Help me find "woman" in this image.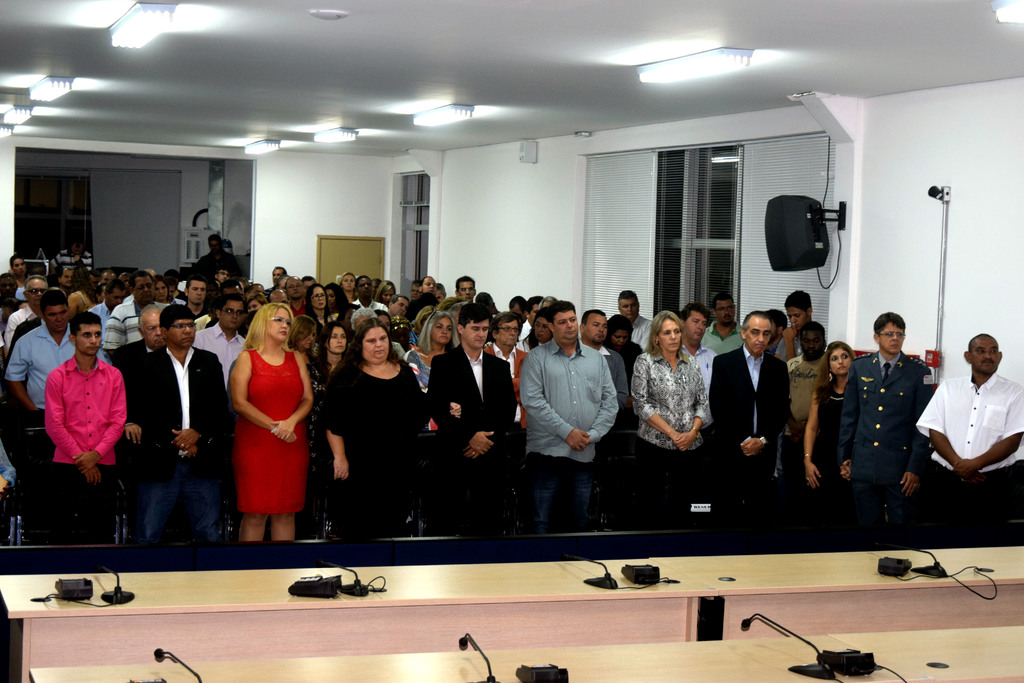
Found it: {"x1": 326, "y1": 320, "x2": 422, "y2": 536}.
